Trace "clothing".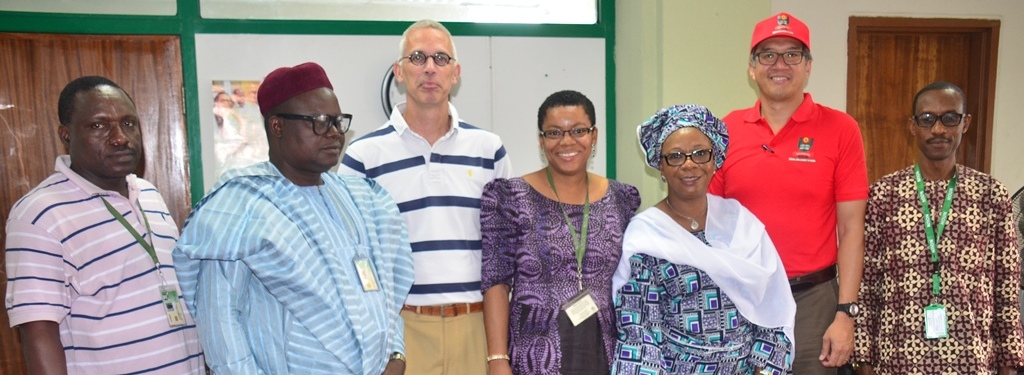
Traced to {"x1": 476, "y1": 170, "x2": 643, "y2": 374}.
